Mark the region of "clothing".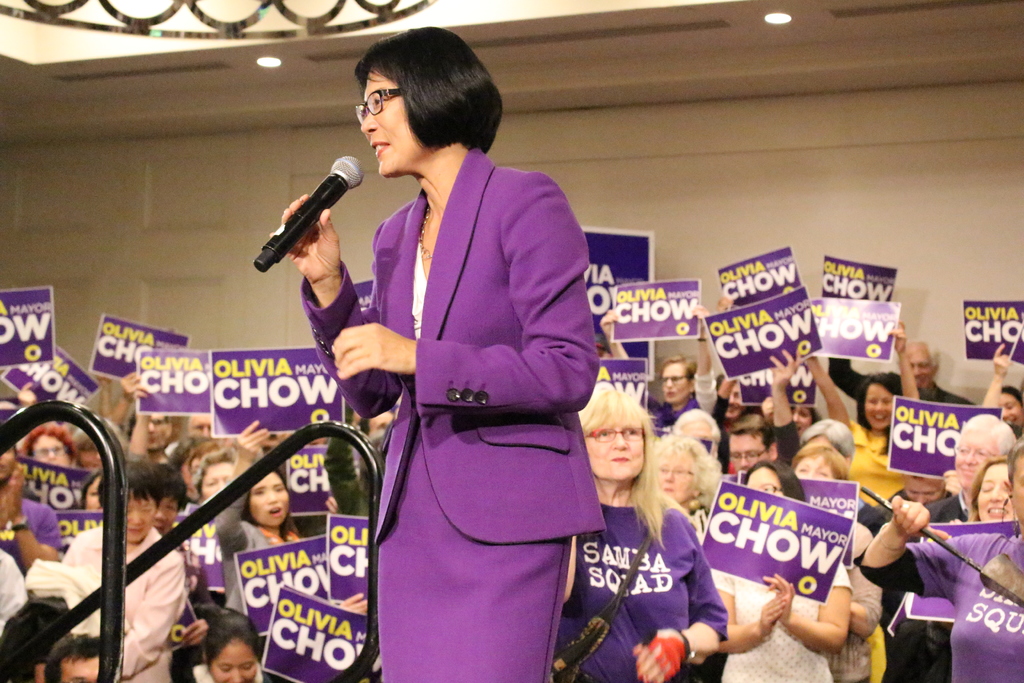
Region: (858, 536, 1023, 682).
